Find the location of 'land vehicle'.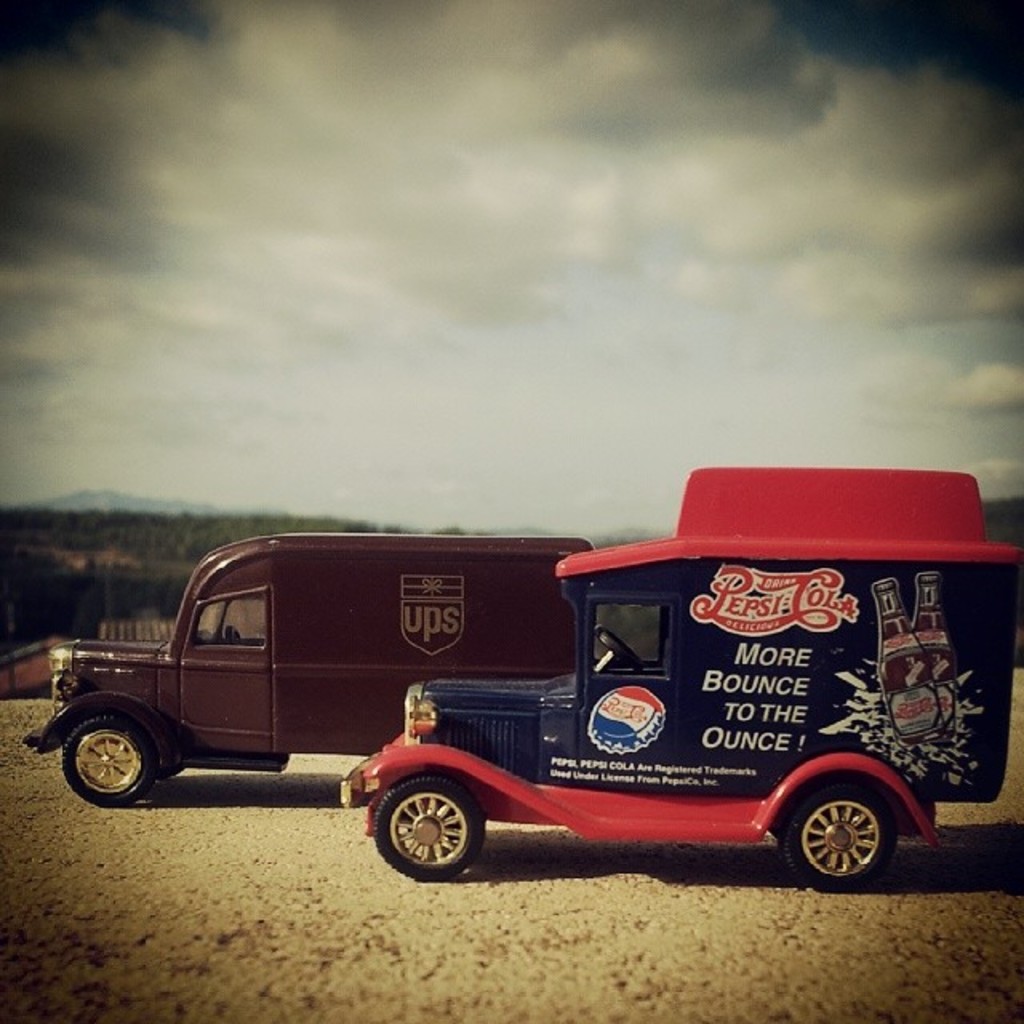
Location: BBox(24, 518, 670, 845).
